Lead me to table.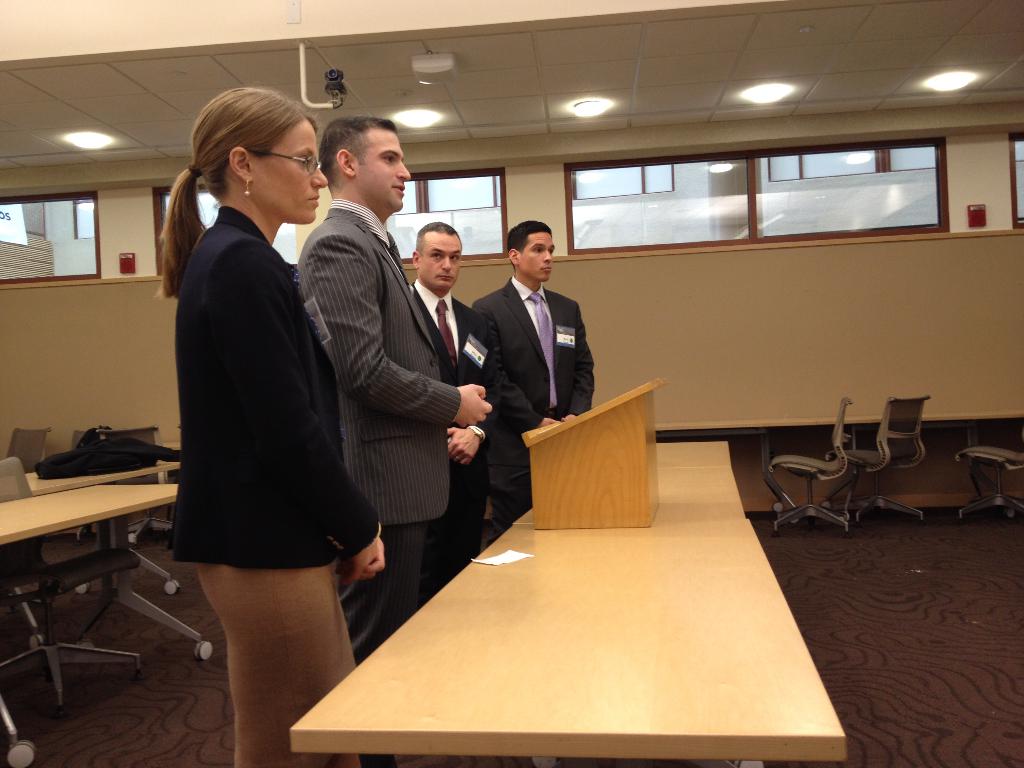
Lead to (left=284, top=431, right=847, bottom=767).
